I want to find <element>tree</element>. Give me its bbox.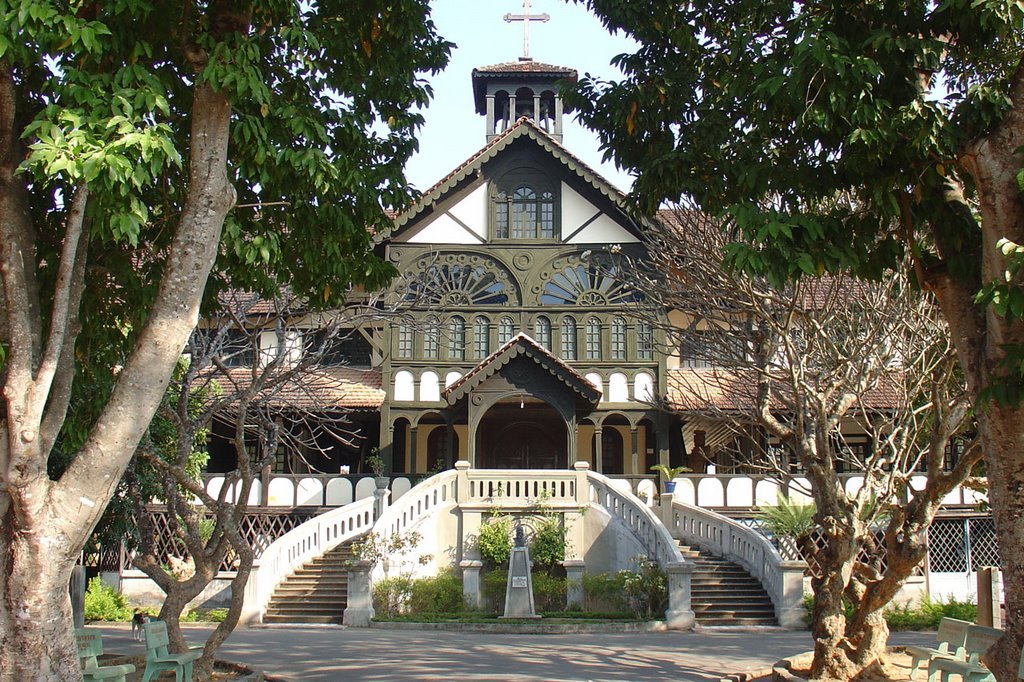
<region>687, 176, 989, 649</region>.
